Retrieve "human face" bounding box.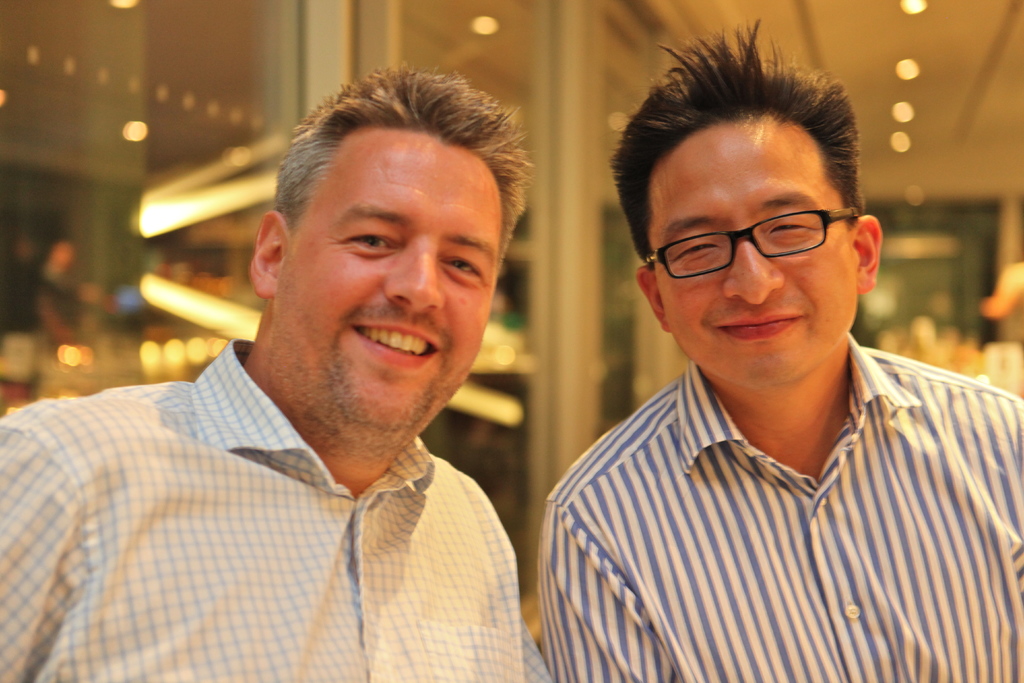
Bounding box: {"left": 648, "top": 110, "right": 858, "bottom": 388}.
